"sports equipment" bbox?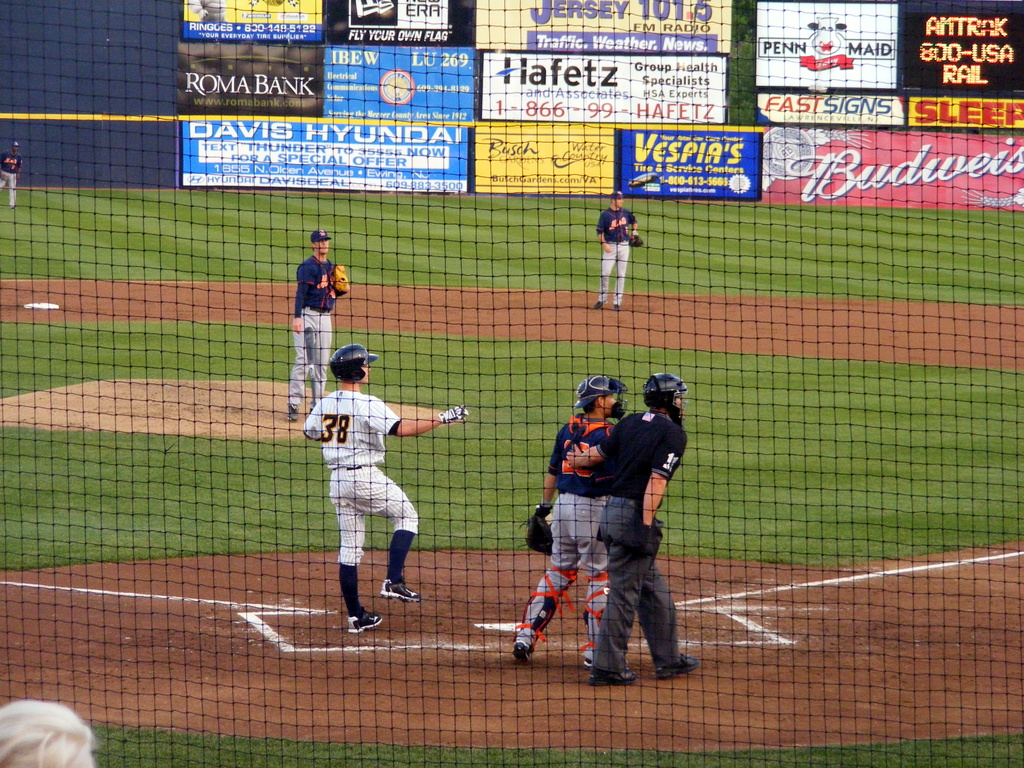
(x1=513, y1=641, x2=534, y2=666)
